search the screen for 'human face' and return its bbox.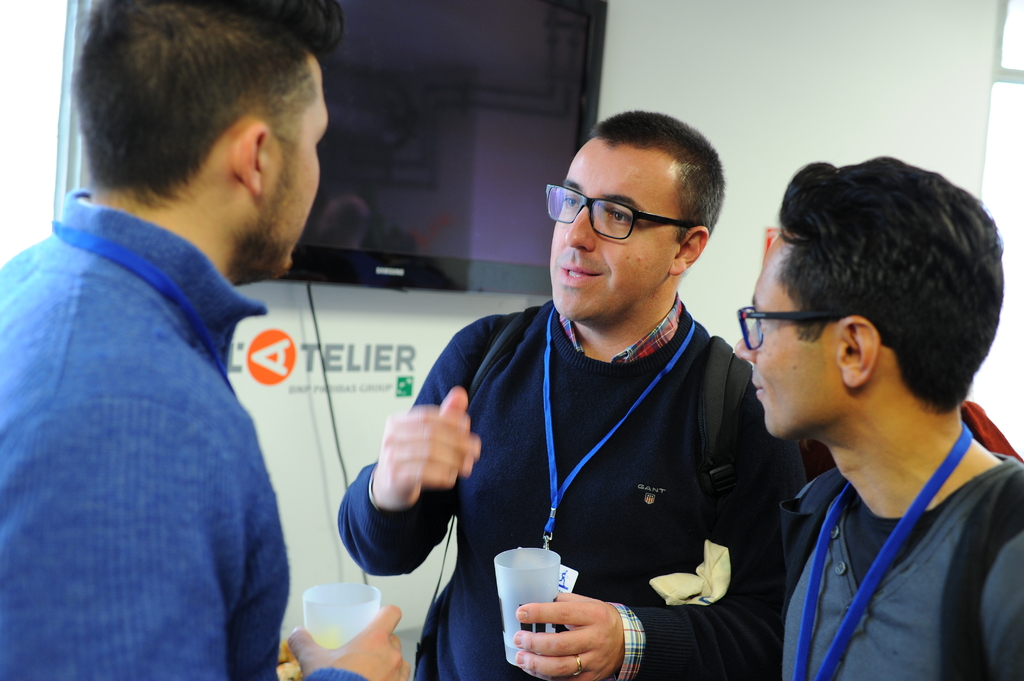
Found: select_region(736, 233, 847, 437).
